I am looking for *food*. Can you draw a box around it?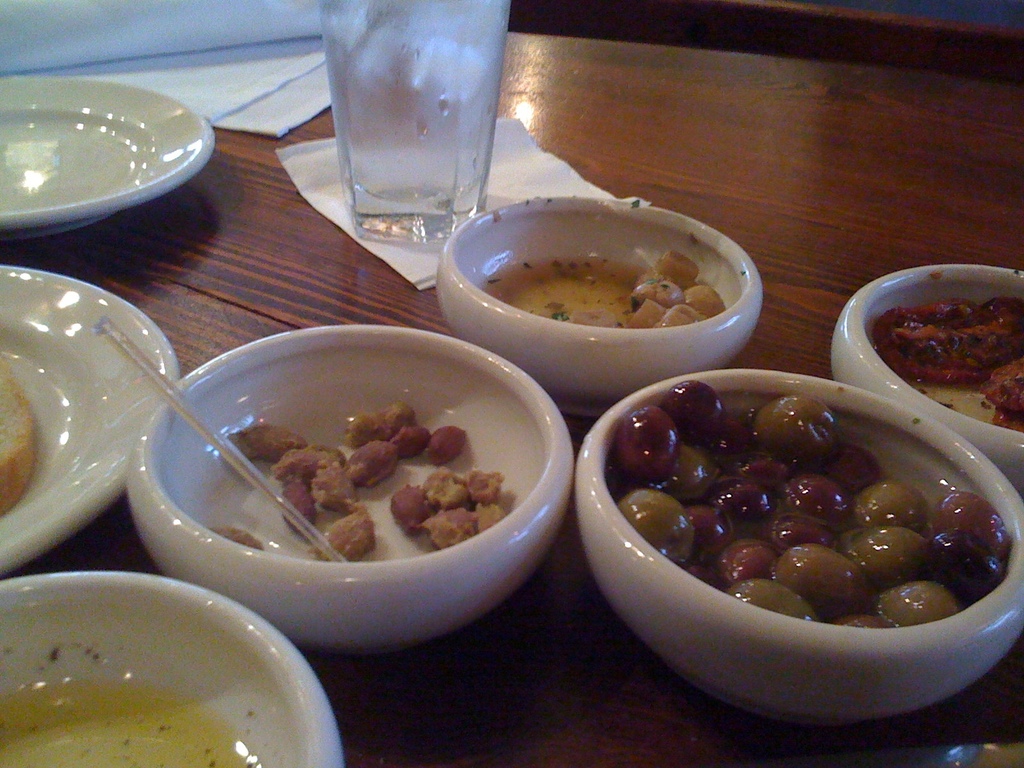
Sure, the bounding box is bbox=(425, 424, 472, 465).
